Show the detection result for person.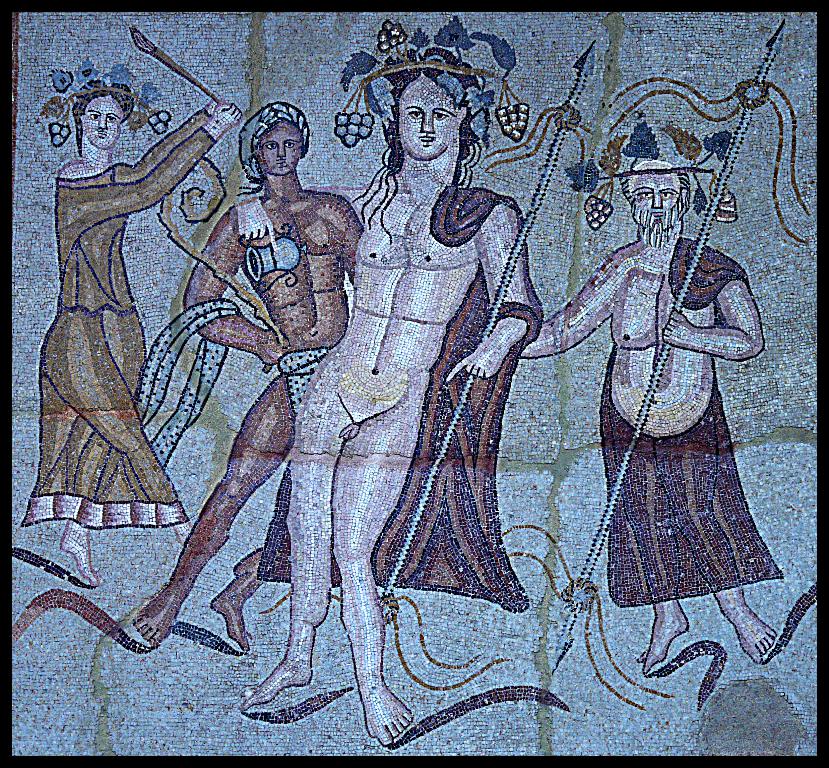
locate(237, 16, 545, 742).
